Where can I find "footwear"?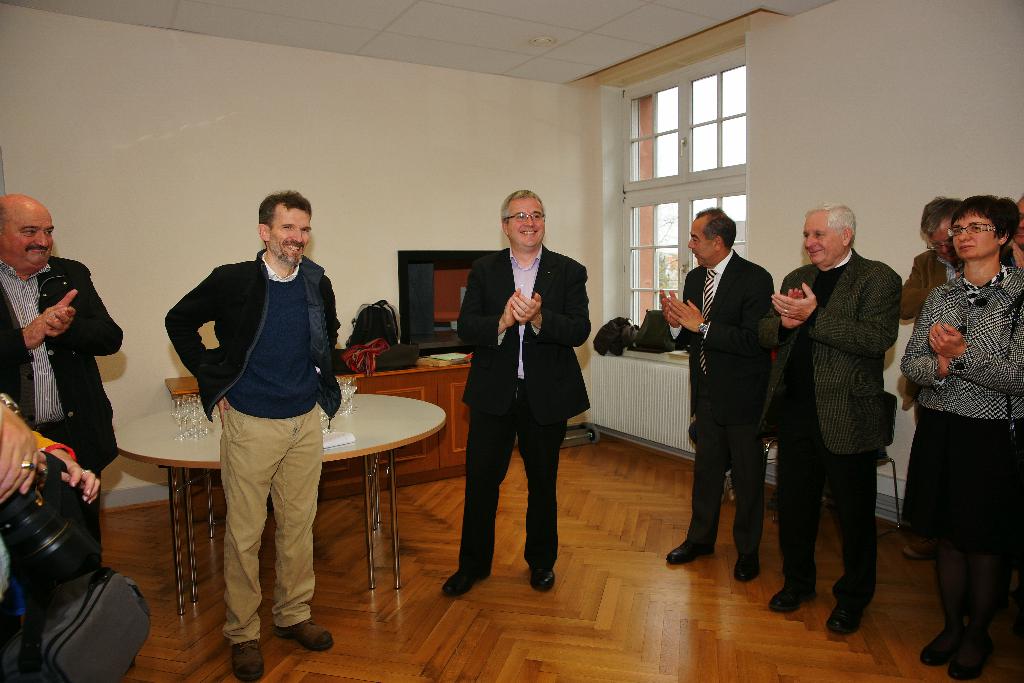
You can find it at [275,618,332,648].
